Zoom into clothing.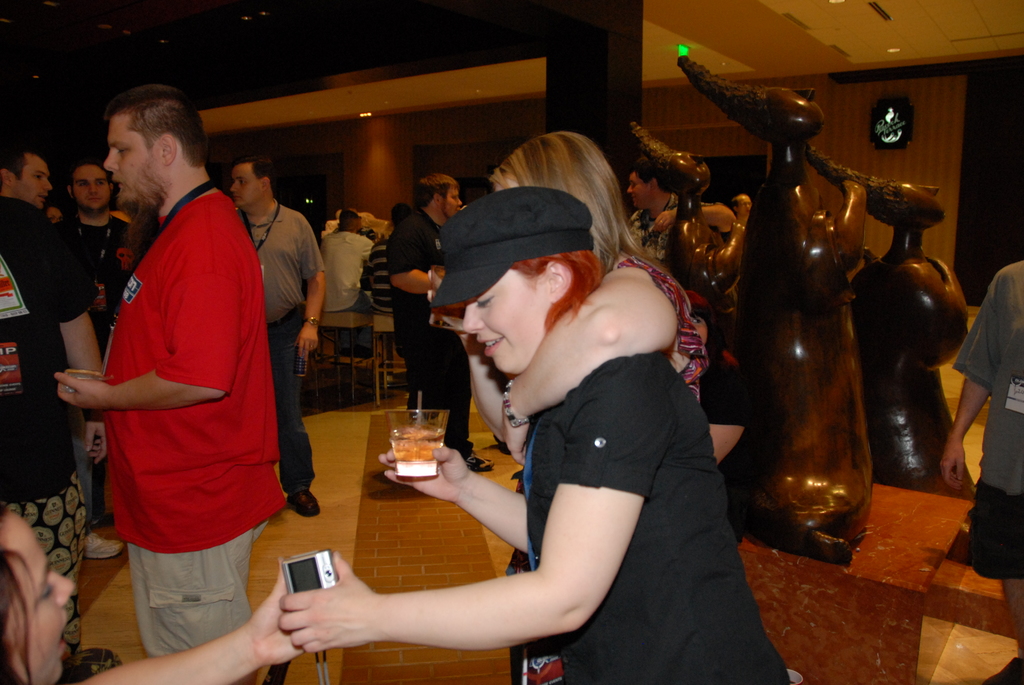
Zoom target: 627, 214, 684, 267.
